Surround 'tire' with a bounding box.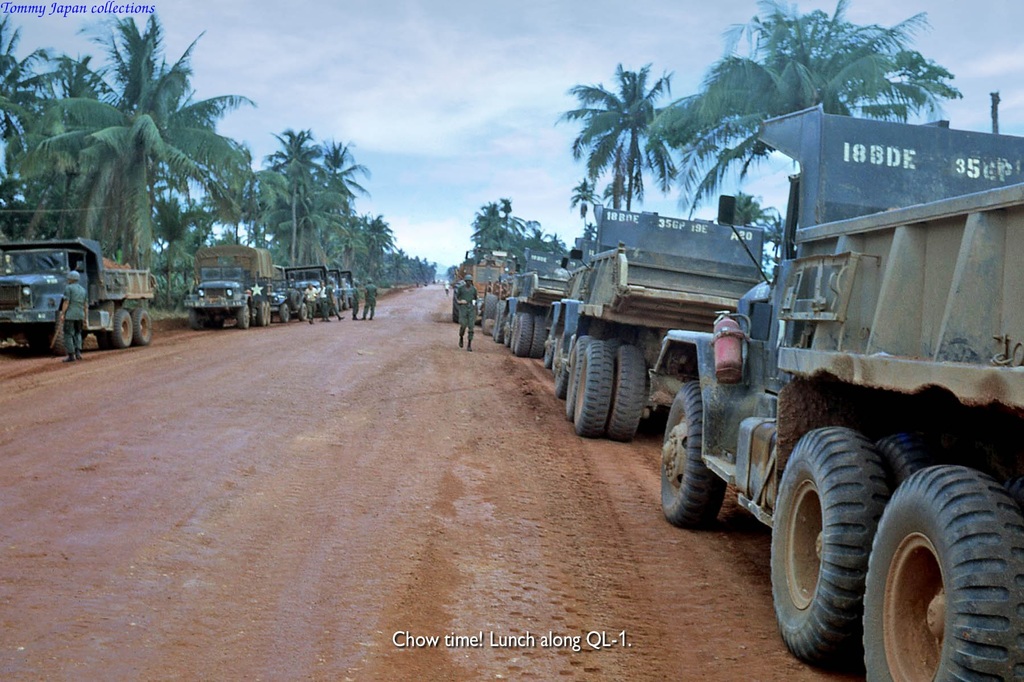
[x1=330, y1=296, x2=340, y2=317].
